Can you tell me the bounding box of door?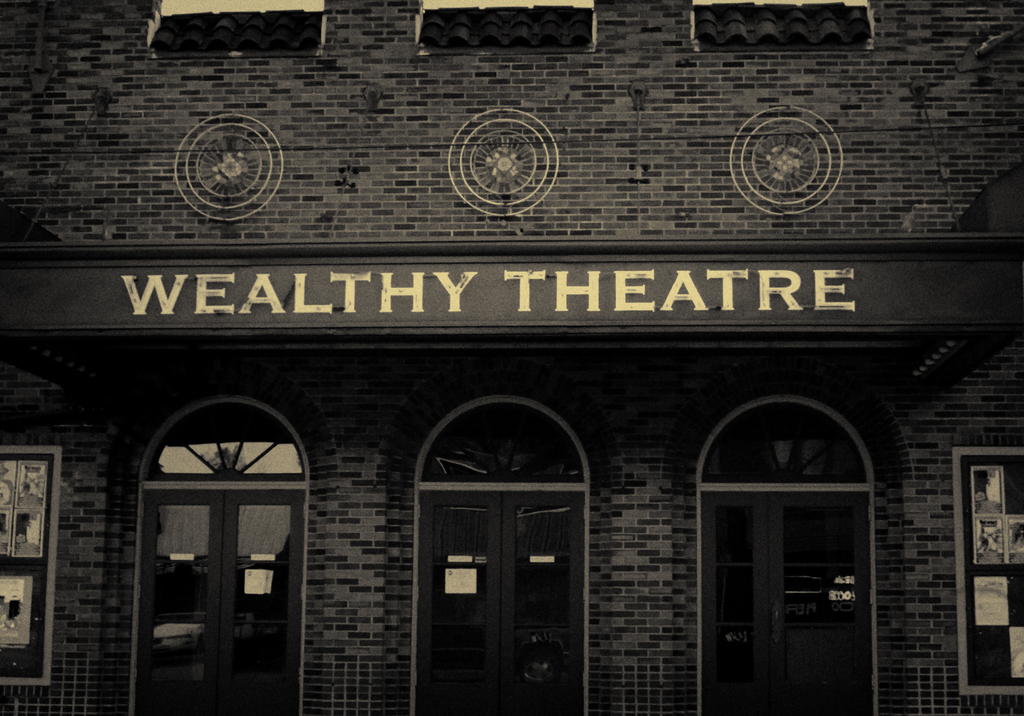
detection(421, 491, 585, 713).
